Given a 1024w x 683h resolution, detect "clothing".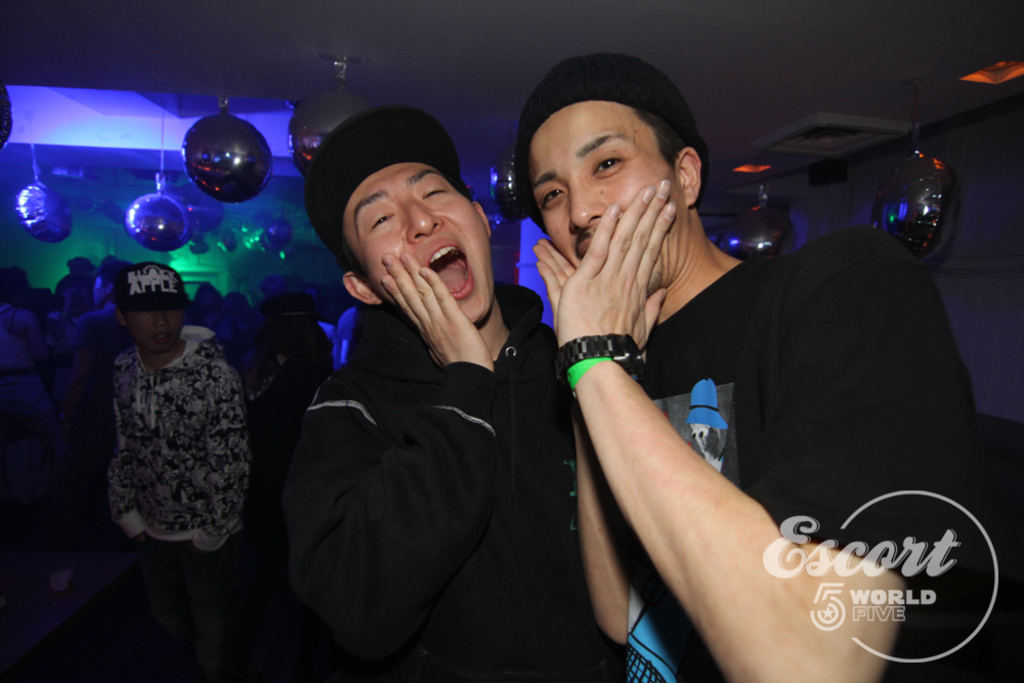
rect(621, 229, 984, 682).
